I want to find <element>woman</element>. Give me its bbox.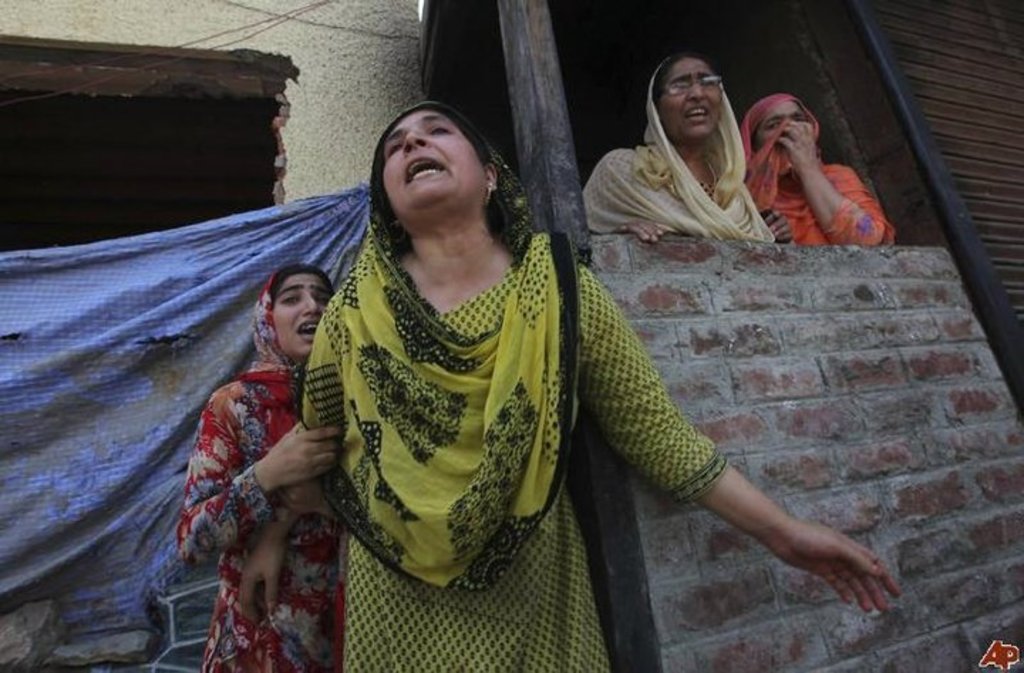
bbox=[240, 100, 903, 672].
